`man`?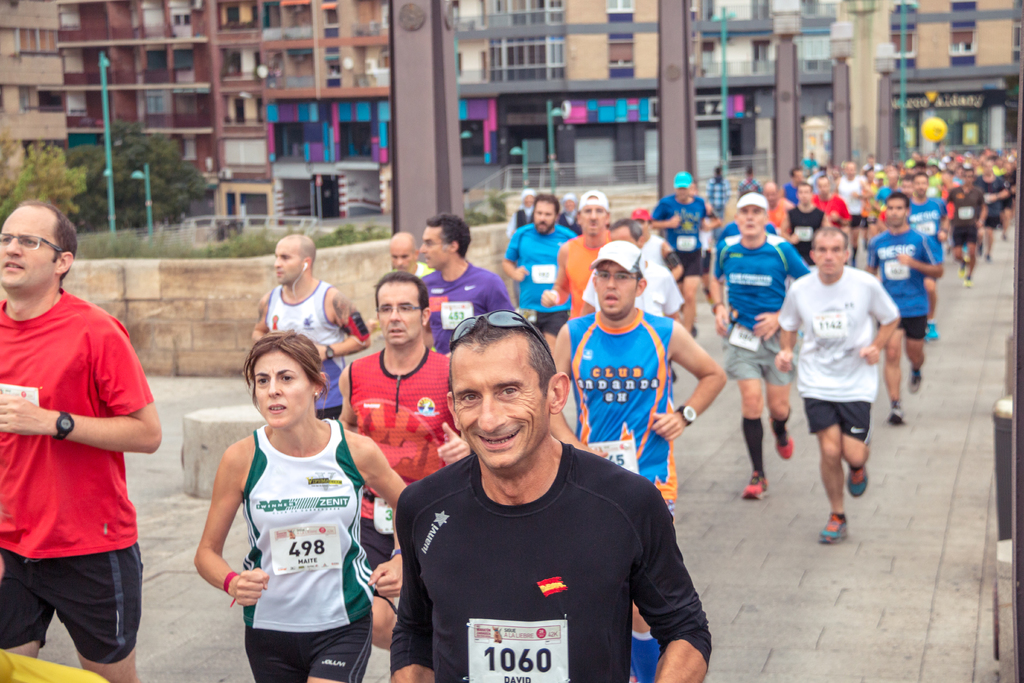
x1=506, y1=192, x2=575, y2=356
